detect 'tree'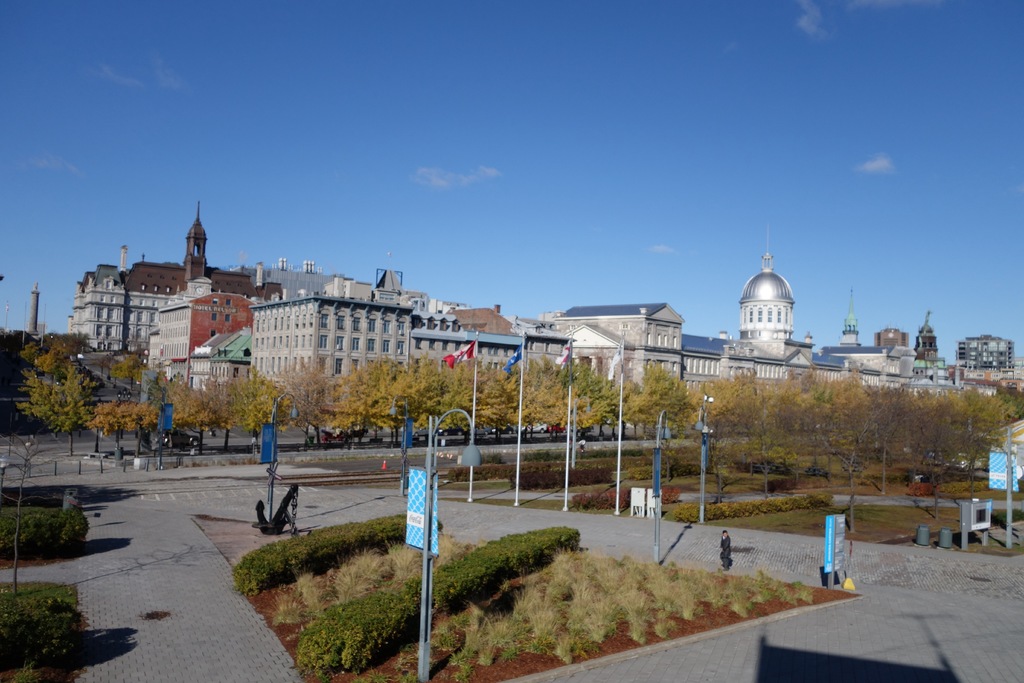
x1=149 y1=379 x2=228 y2=456
